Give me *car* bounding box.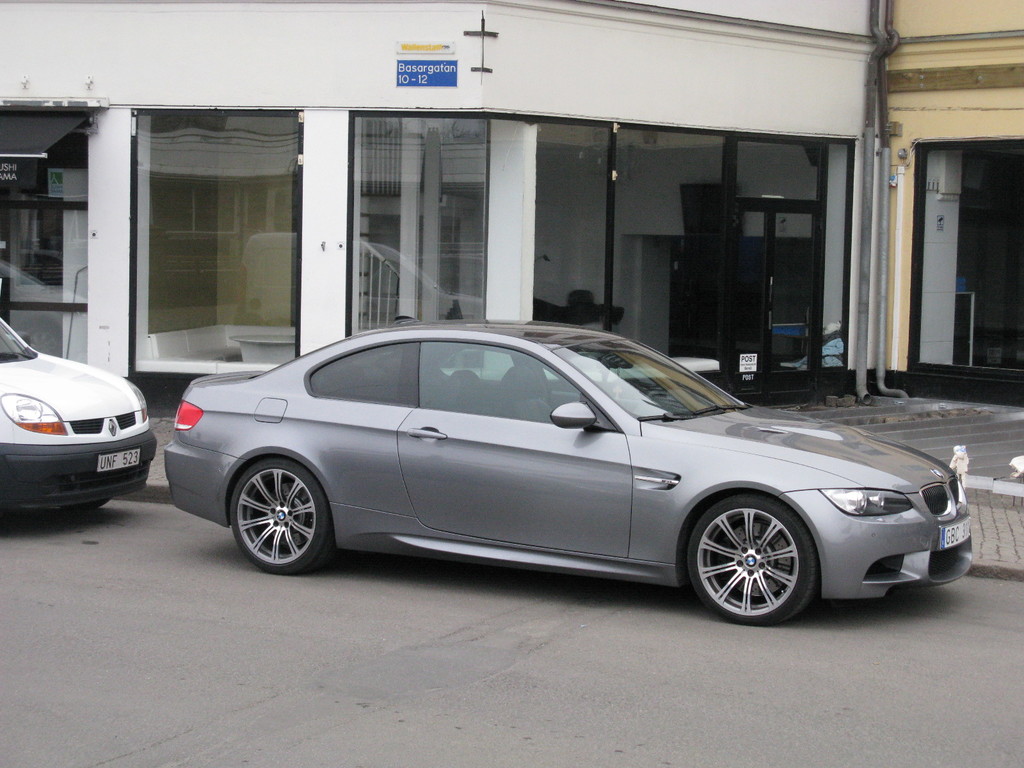
133, 330, 954, 623.
